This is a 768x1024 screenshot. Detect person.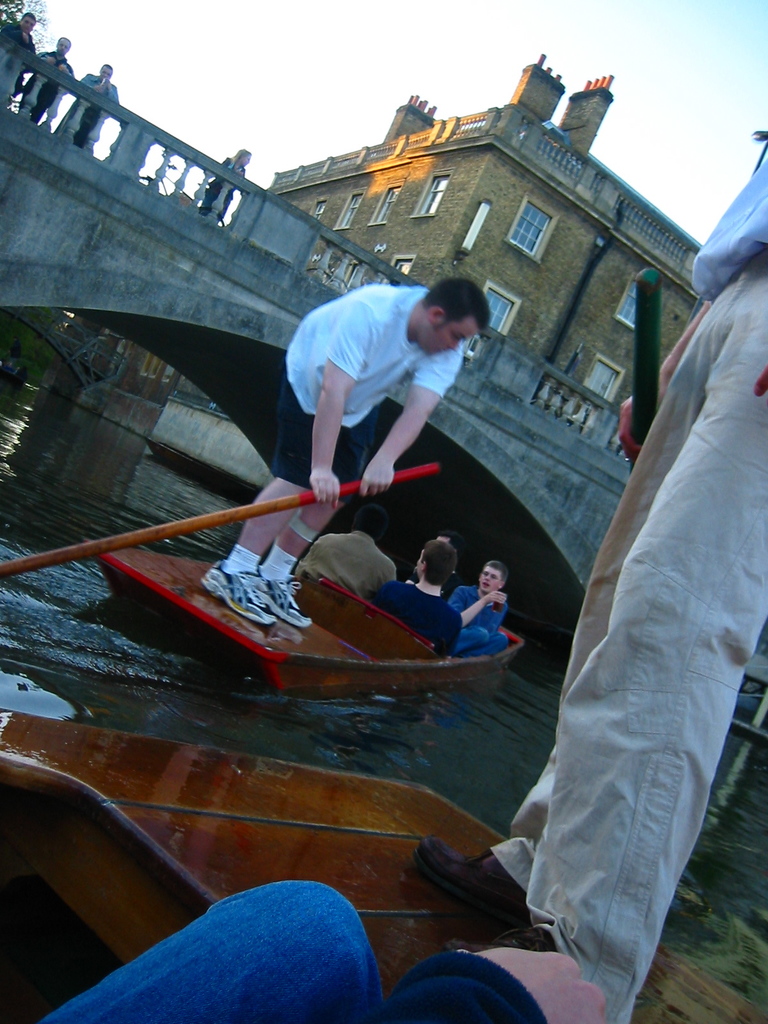
(left=369, top=547, right=463, bottom=660).
